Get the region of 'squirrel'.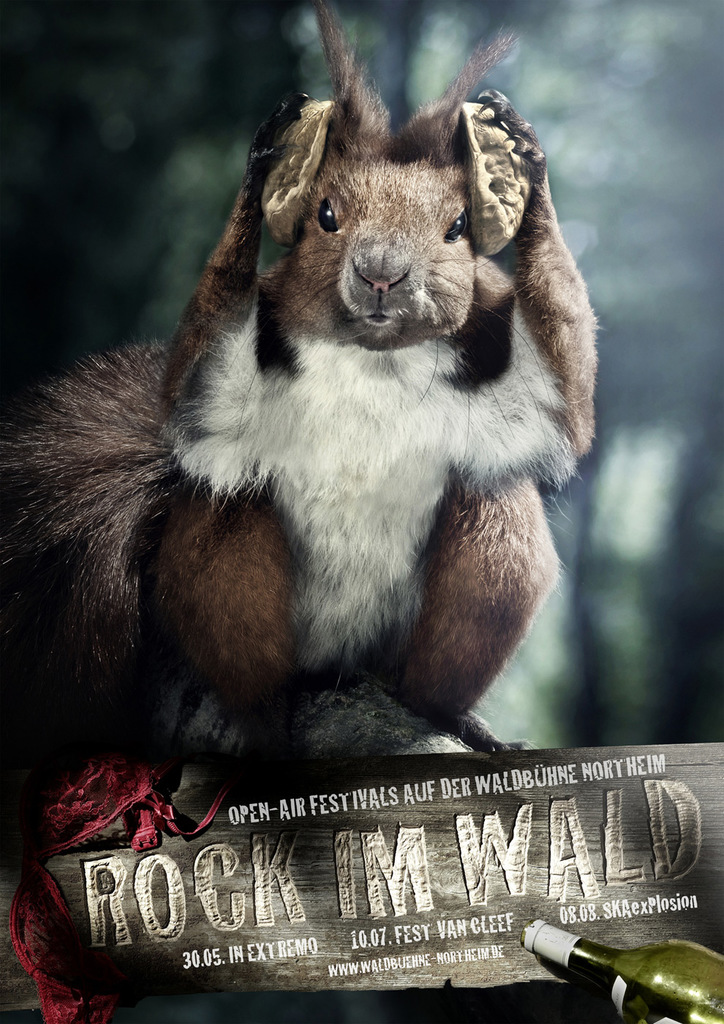
Rect(0, 0, 603, 831).
